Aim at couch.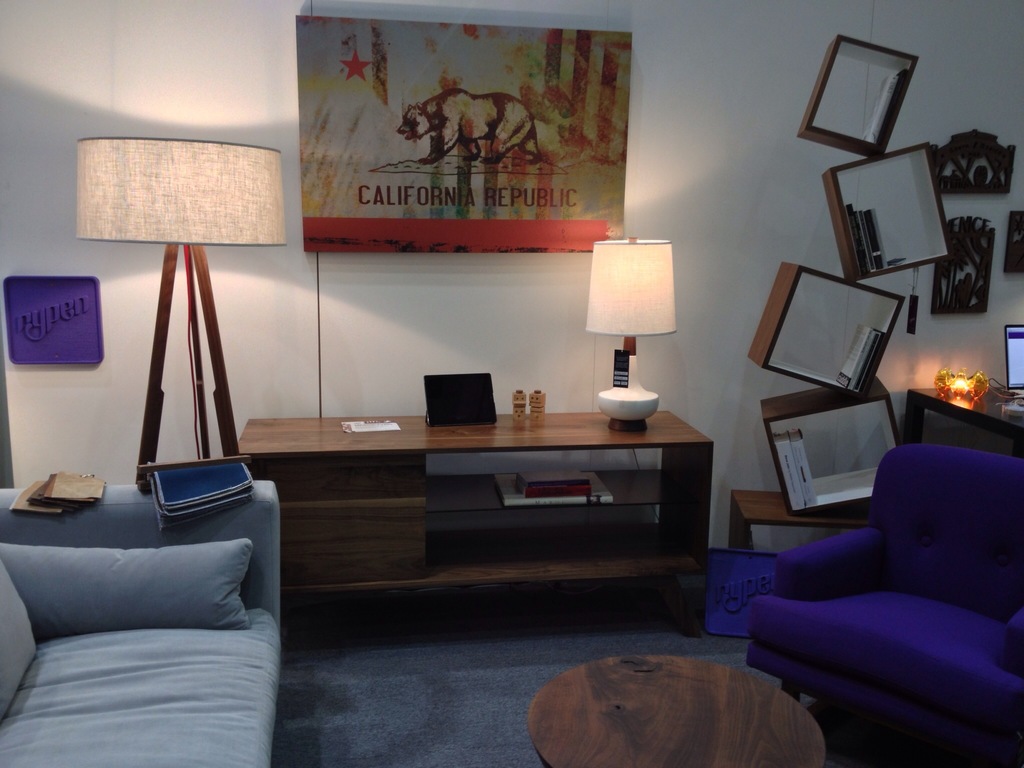
Aimed at 742/445/1023/767.
